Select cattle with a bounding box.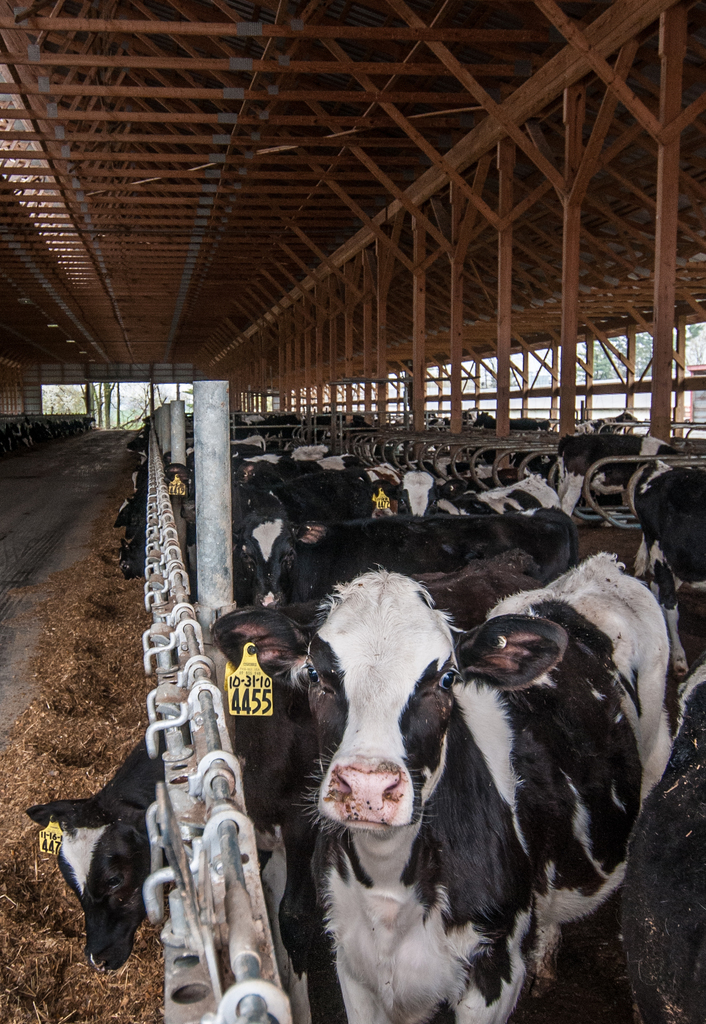
558, 431, 687, 522.
